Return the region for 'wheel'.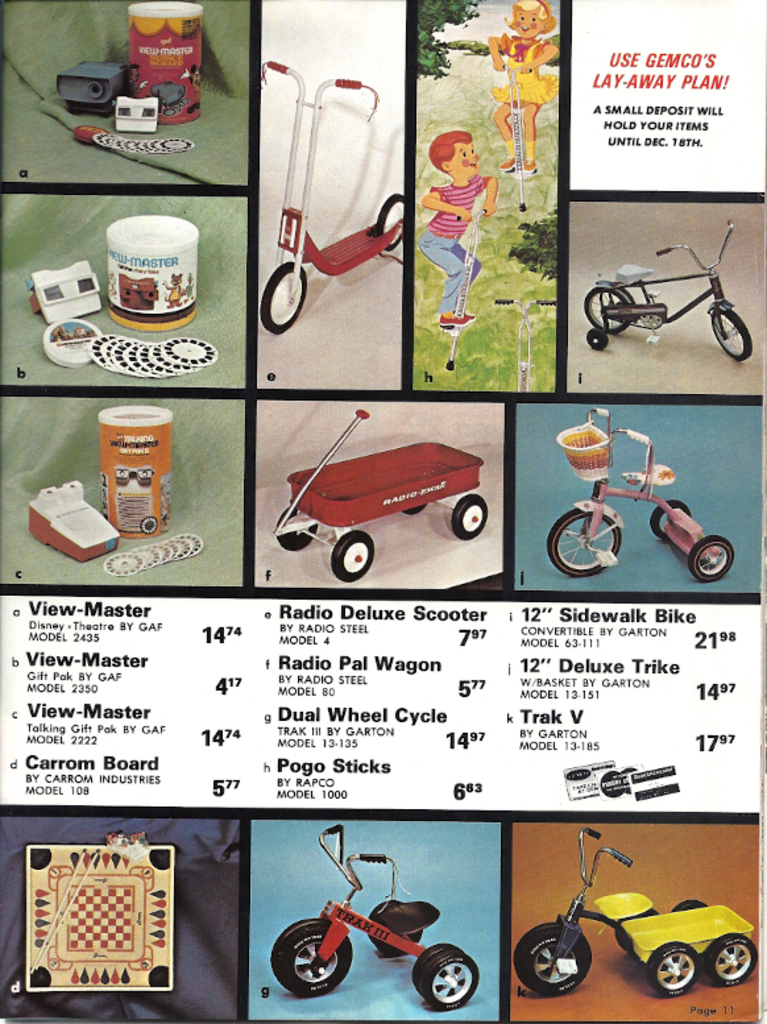
pyautogui.locateOnScreen(372, 190, 410, 248).
